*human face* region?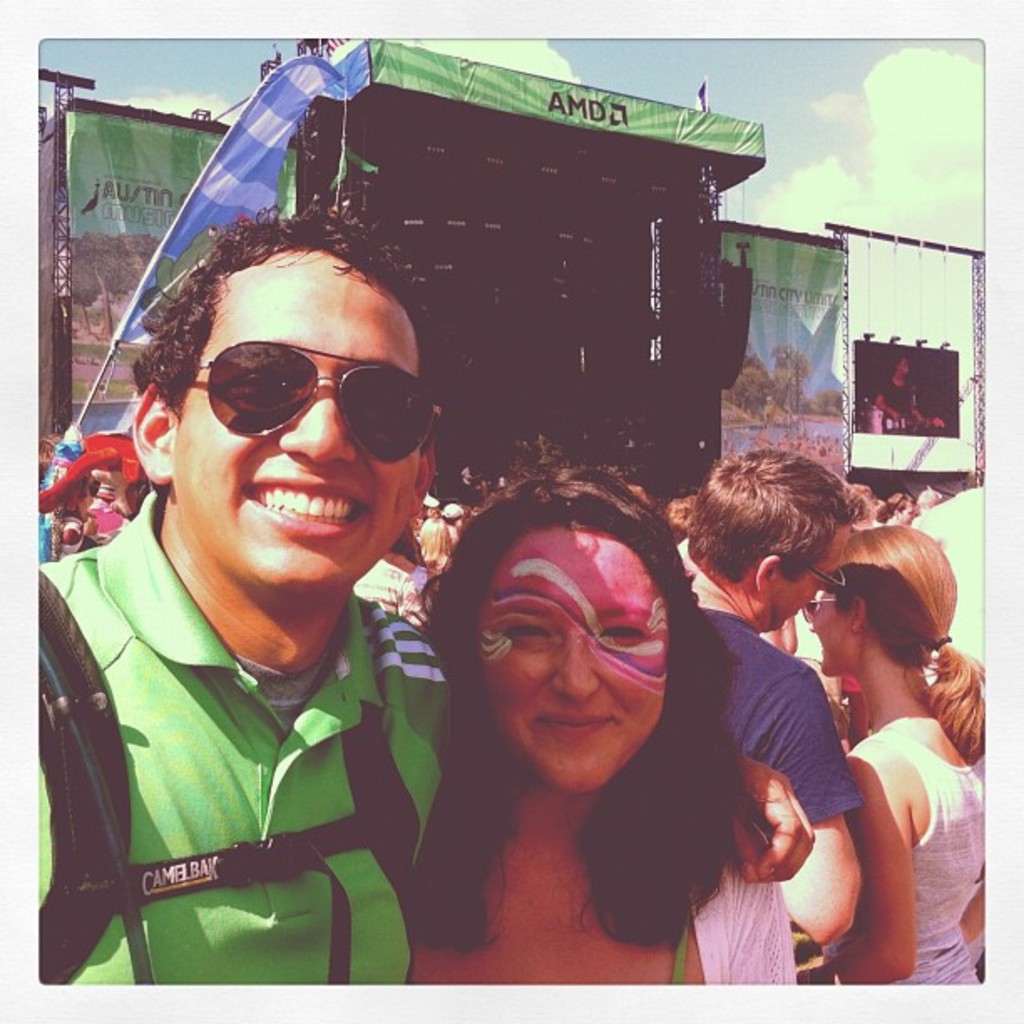
475 509 661 788
